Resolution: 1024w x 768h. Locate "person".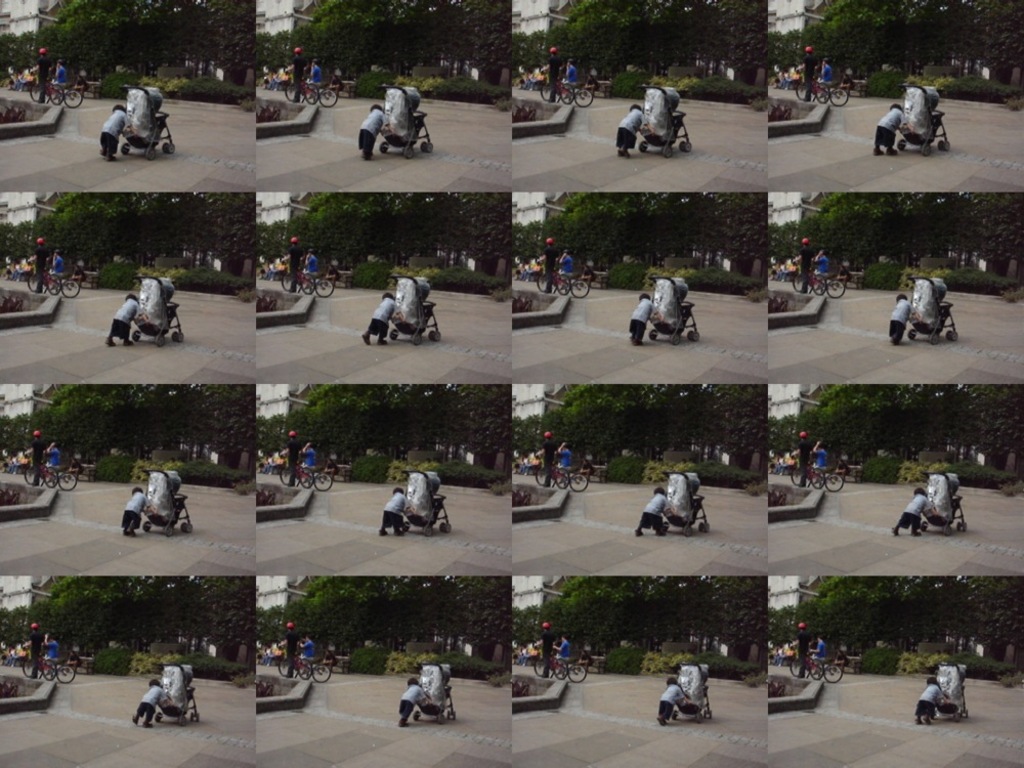
[883,291,918,346].
